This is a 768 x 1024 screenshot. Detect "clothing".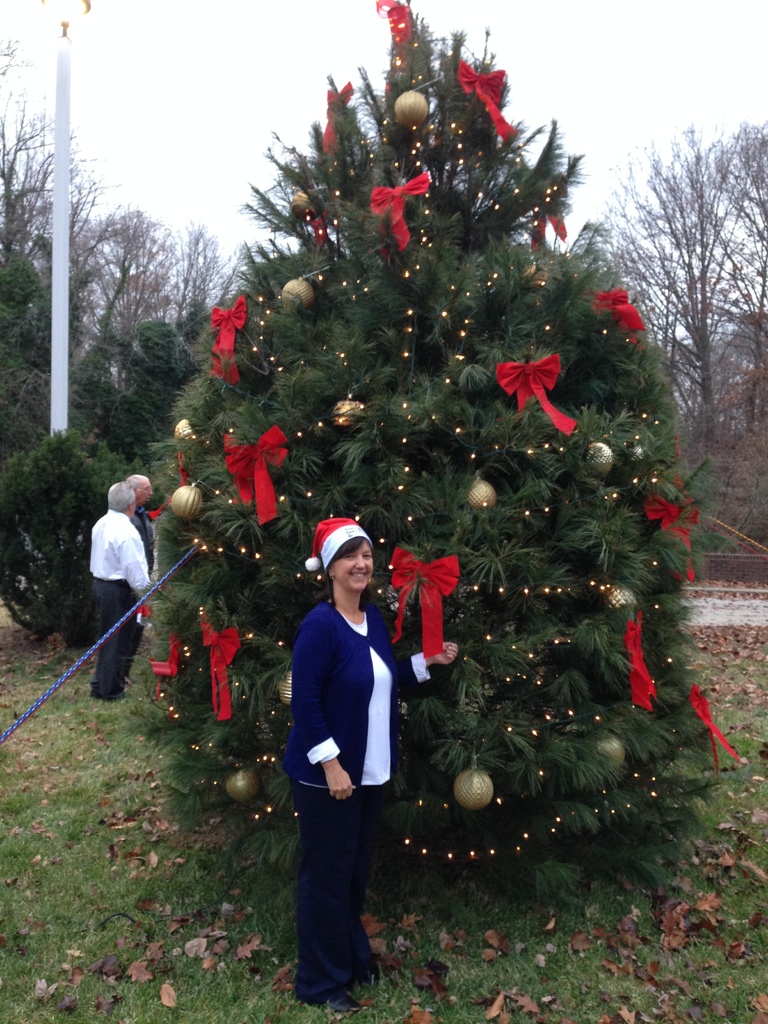
{"left": 90, "top": 511, "right": 151, "bottom": 700}.
